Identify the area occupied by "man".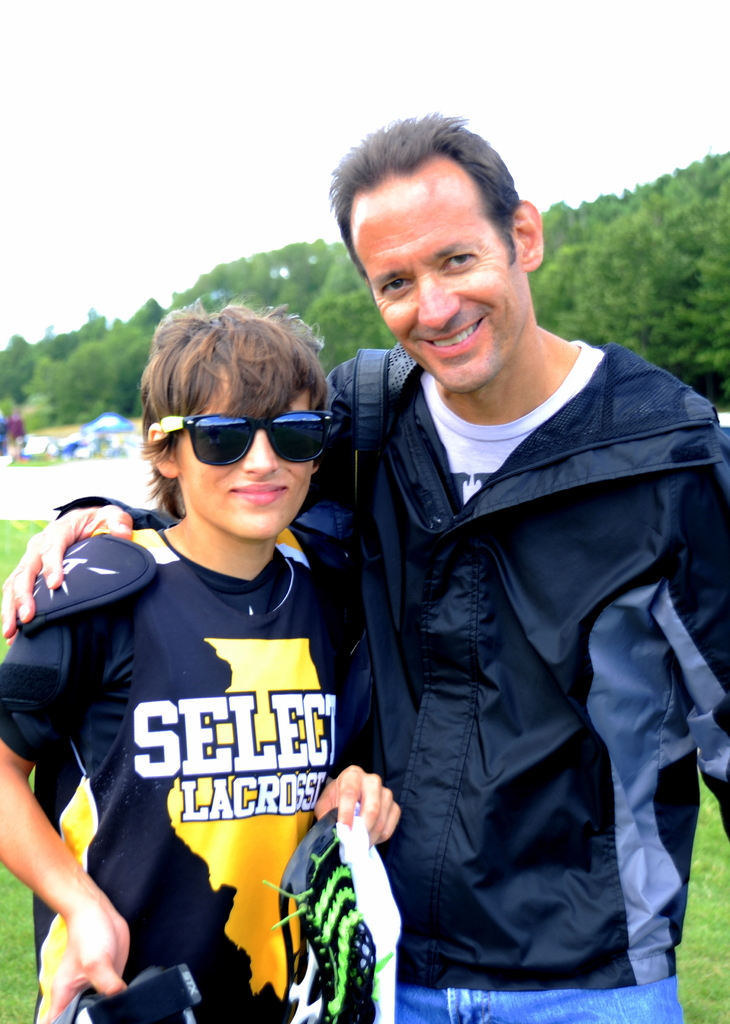
Area: left=0, top=294, right=402, bottom=1023.
